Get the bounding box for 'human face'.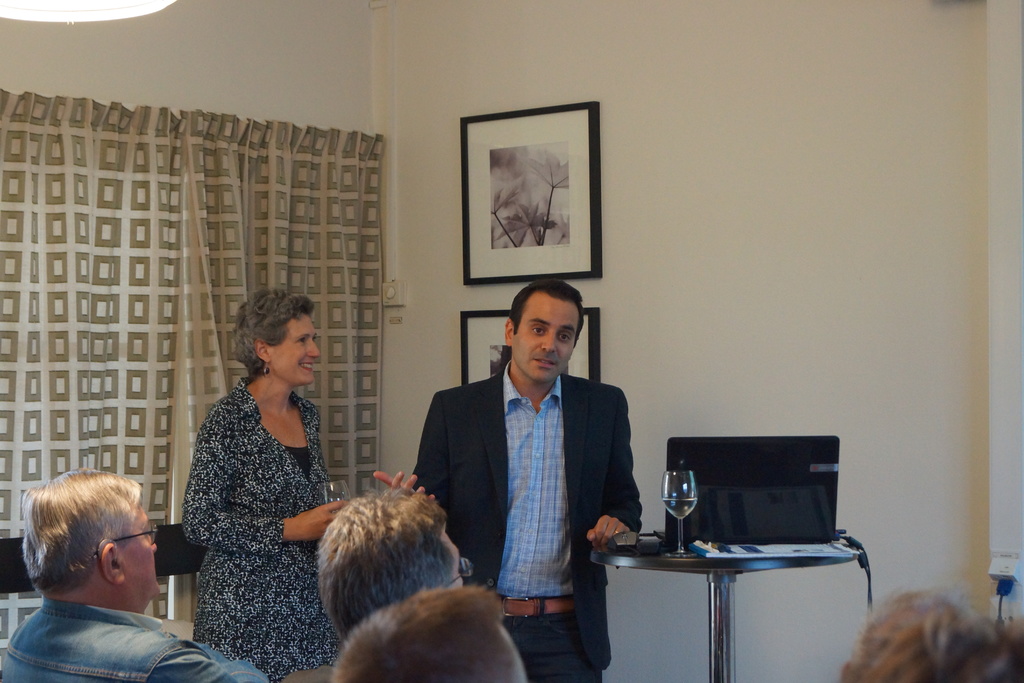
left=445, top=526, right=464, bottom=587.
